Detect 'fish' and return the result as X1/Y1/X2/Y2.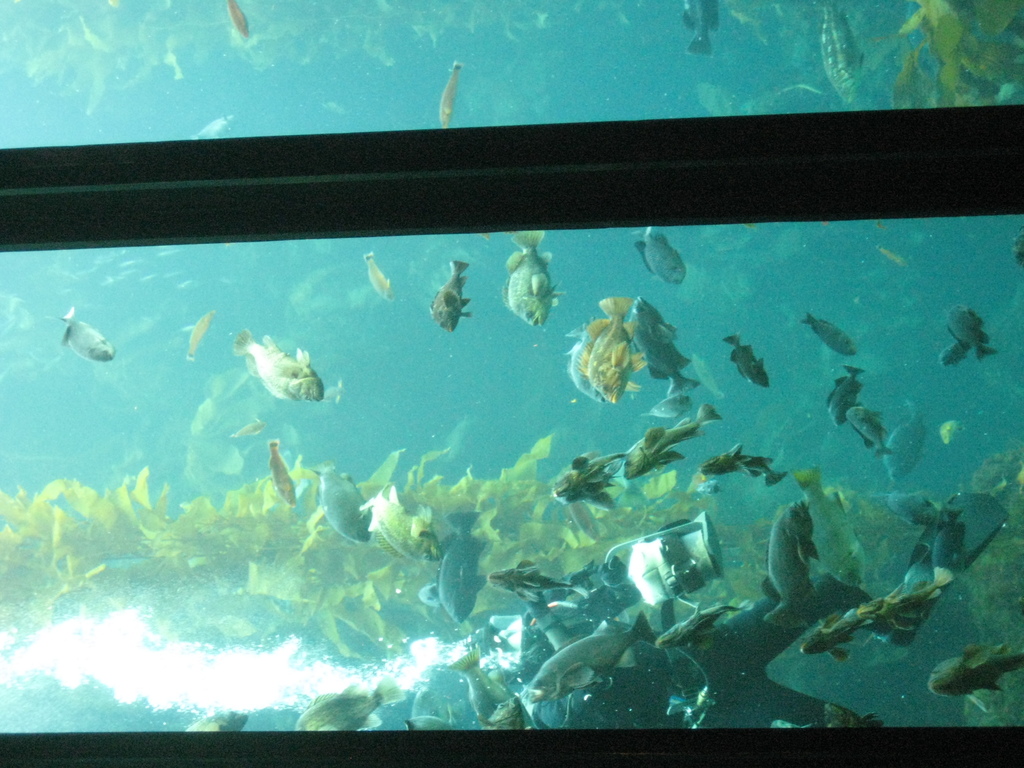
282/685/403/730.
